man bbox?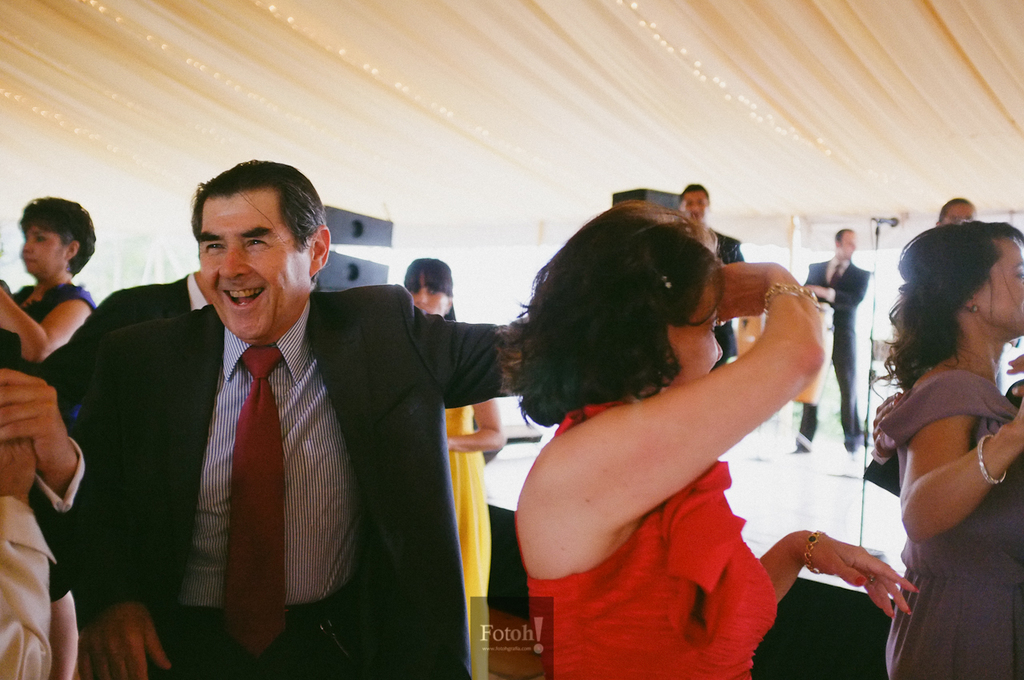
bbox=[673, 182, 744, 374]
